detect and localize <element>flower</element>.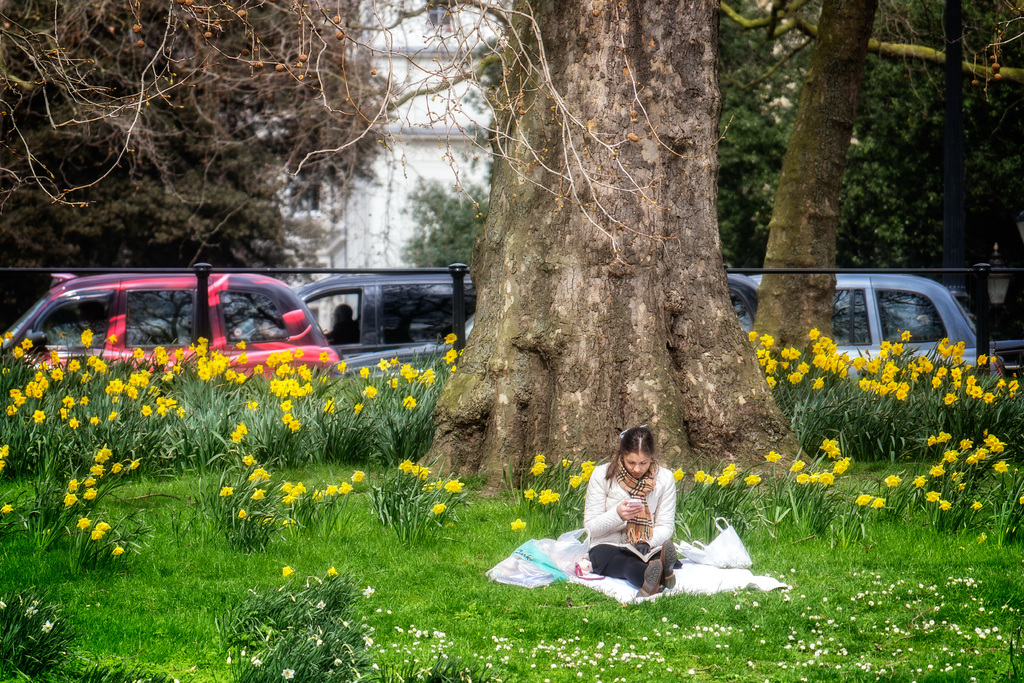
Localized at 445,335,454,339.
